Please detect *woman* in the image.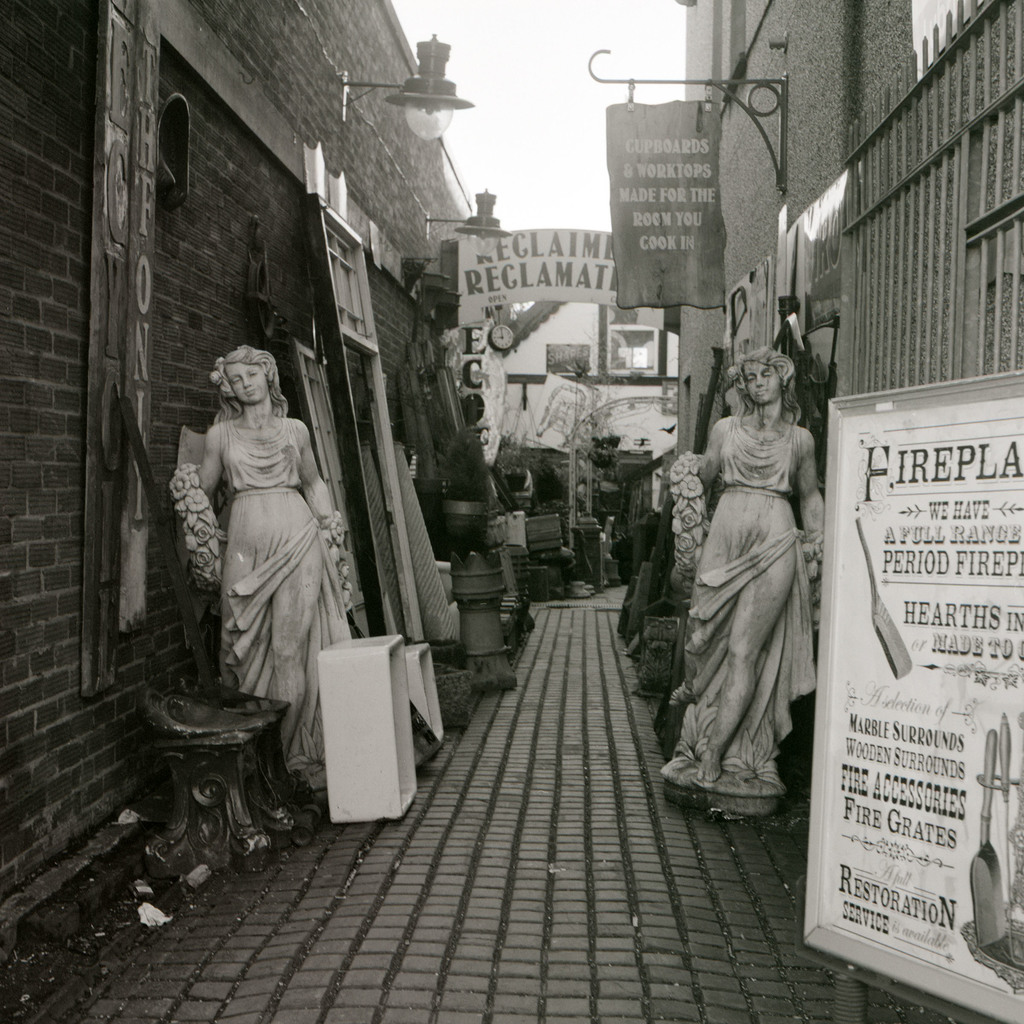
bbox=[167, 289, 340, 808].
